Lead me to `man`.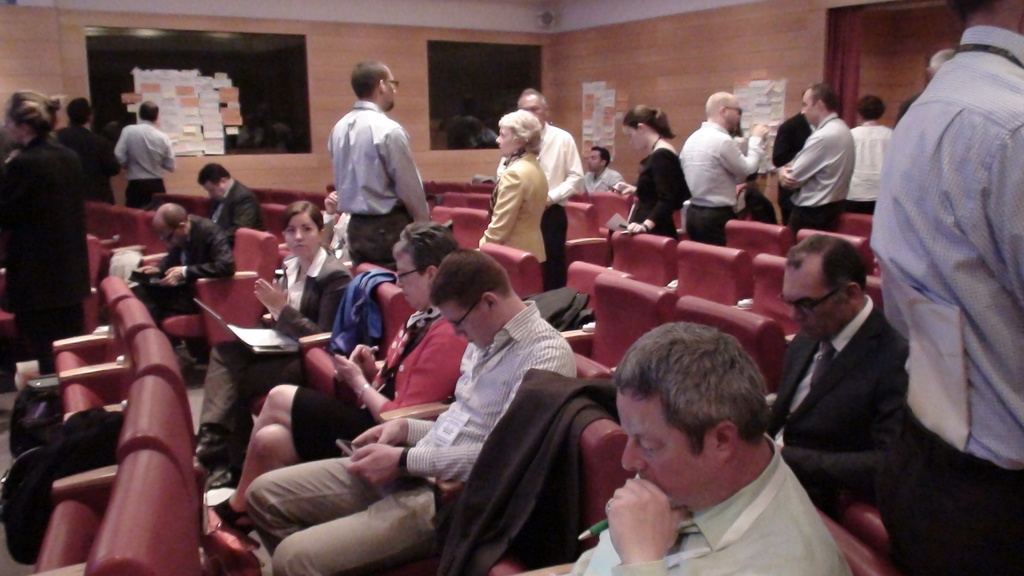
Lead to bbox=(111, 95, 178, 213).
